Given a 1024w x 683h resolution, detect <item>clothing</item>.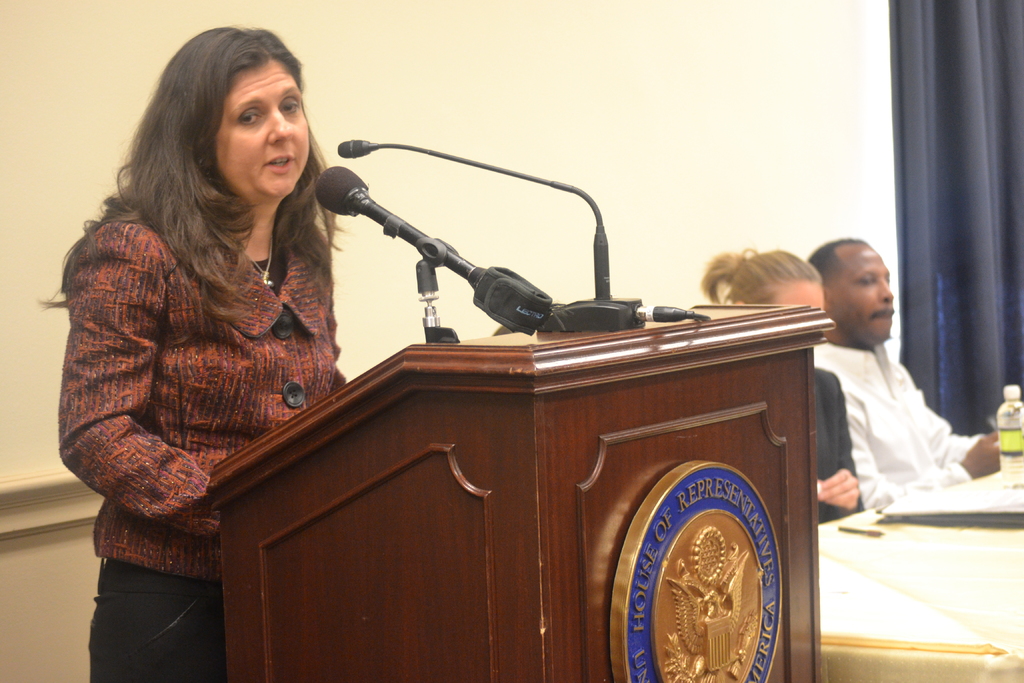
crop(53, 193, 362, 682).
